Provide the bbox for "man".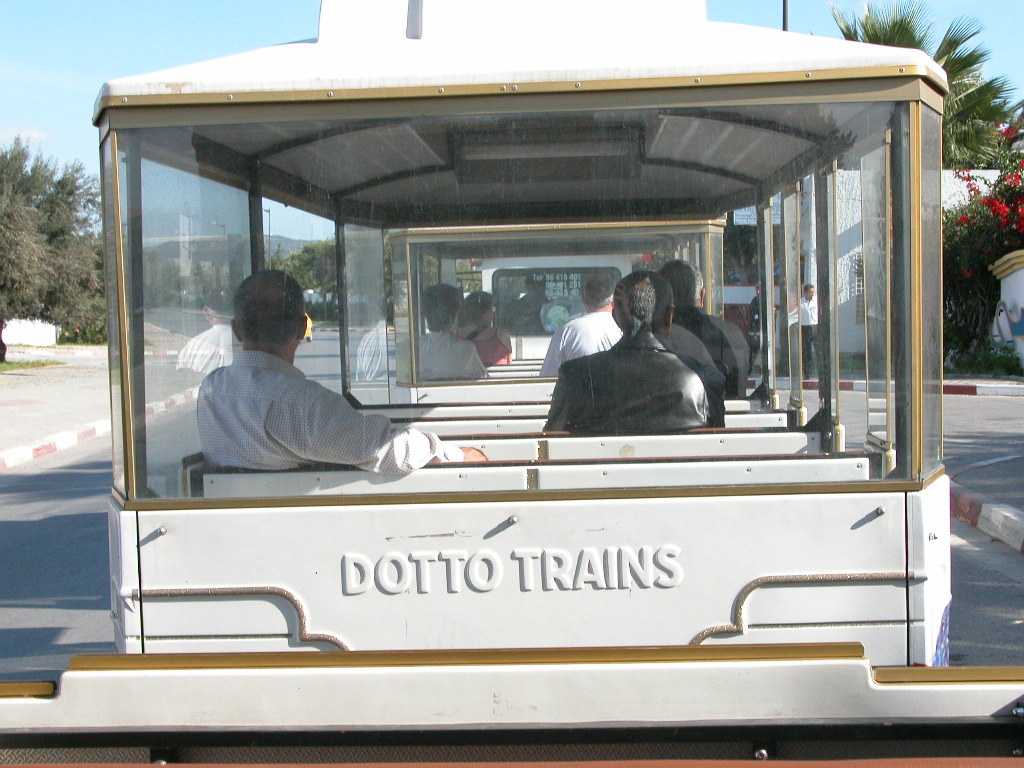
detection(401, 287, 482, 378).
